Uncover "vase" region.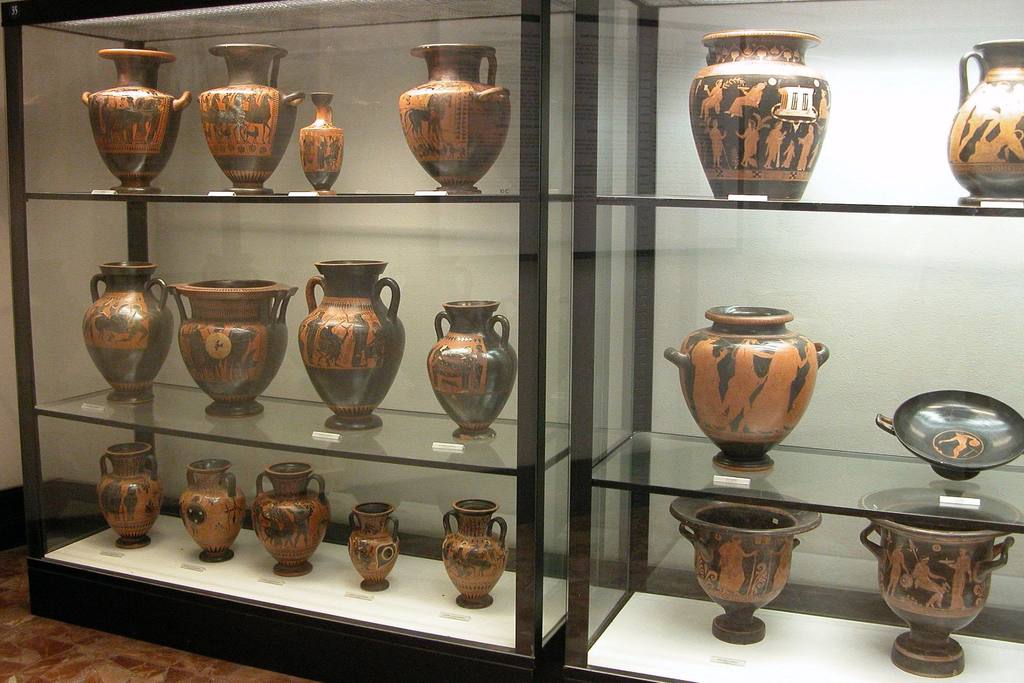
Uncovered: 170/274/291/420.
